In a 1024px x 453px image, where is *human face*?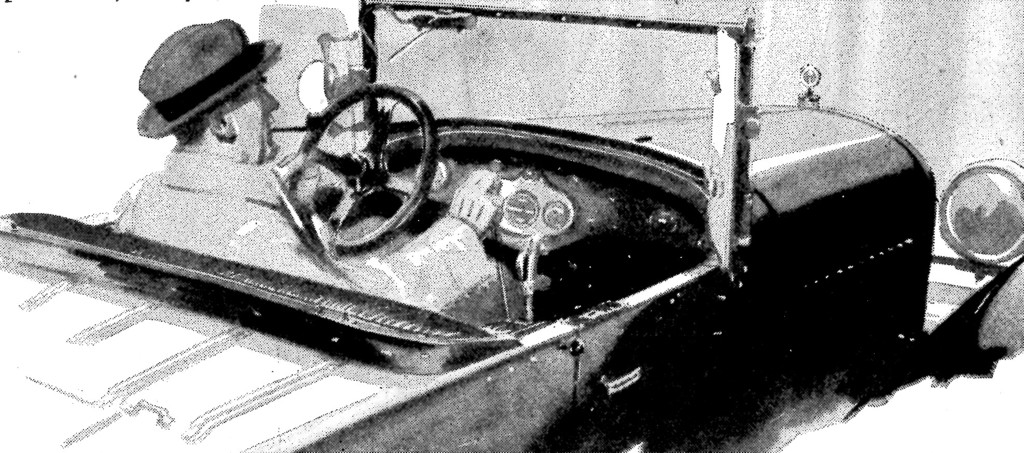
bbox=(227, 69, 279, 161).
